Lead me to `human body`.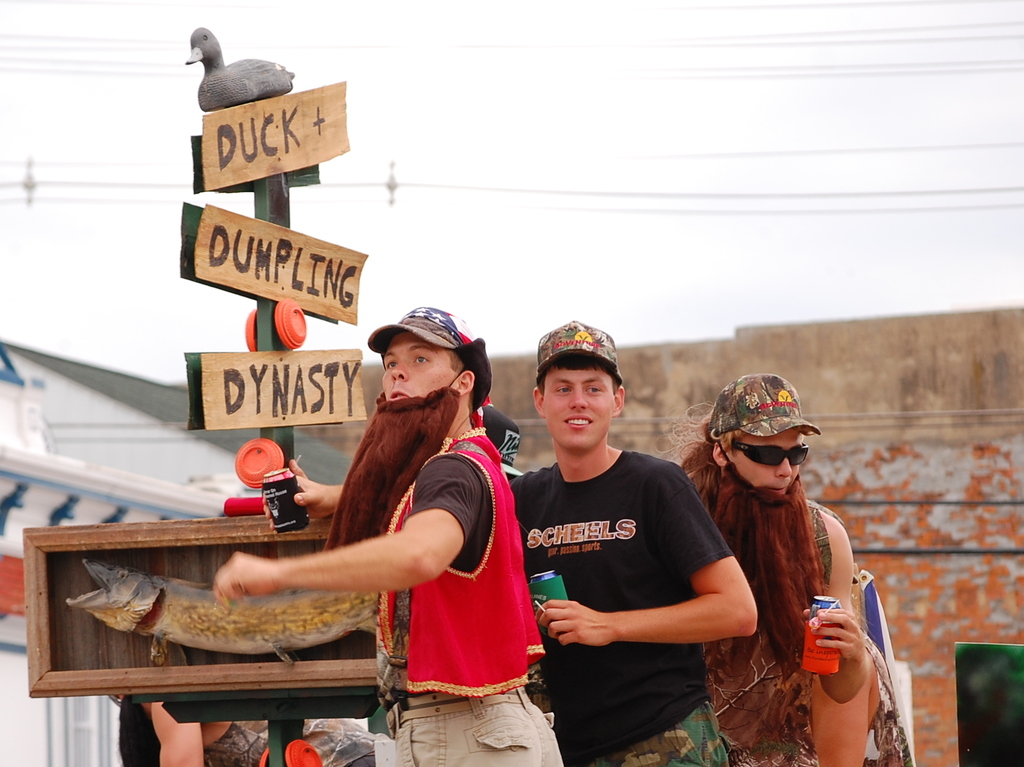
Lead to [124,695,163,766].
